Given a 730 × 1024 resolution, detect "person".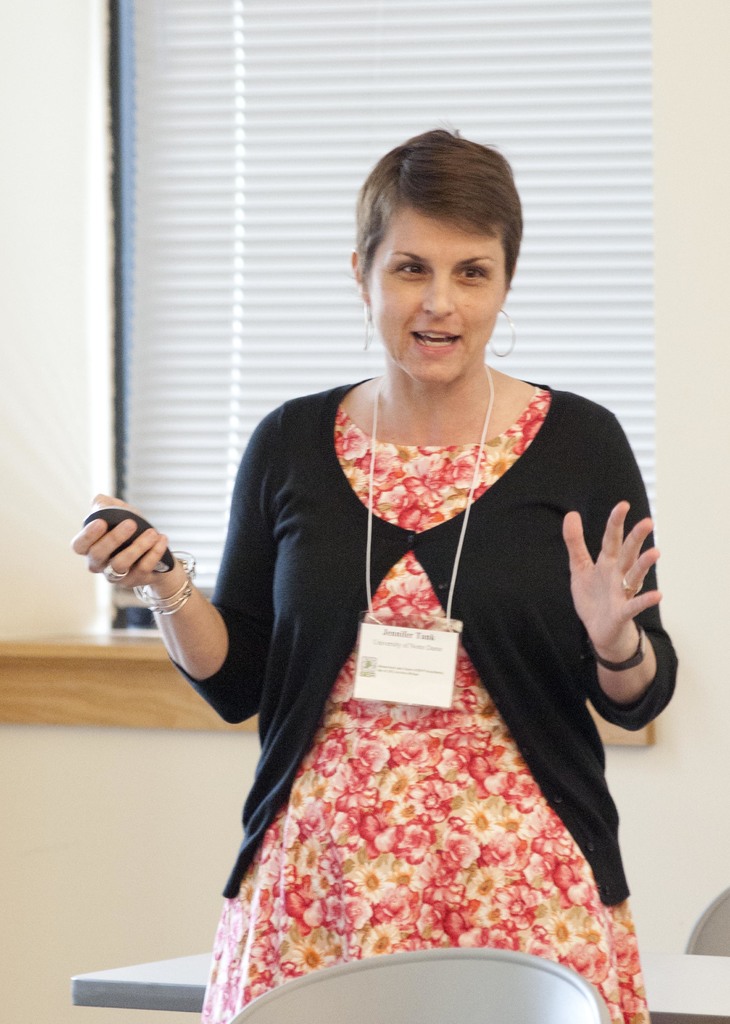
Rect(66, 125, 678, 1023).
